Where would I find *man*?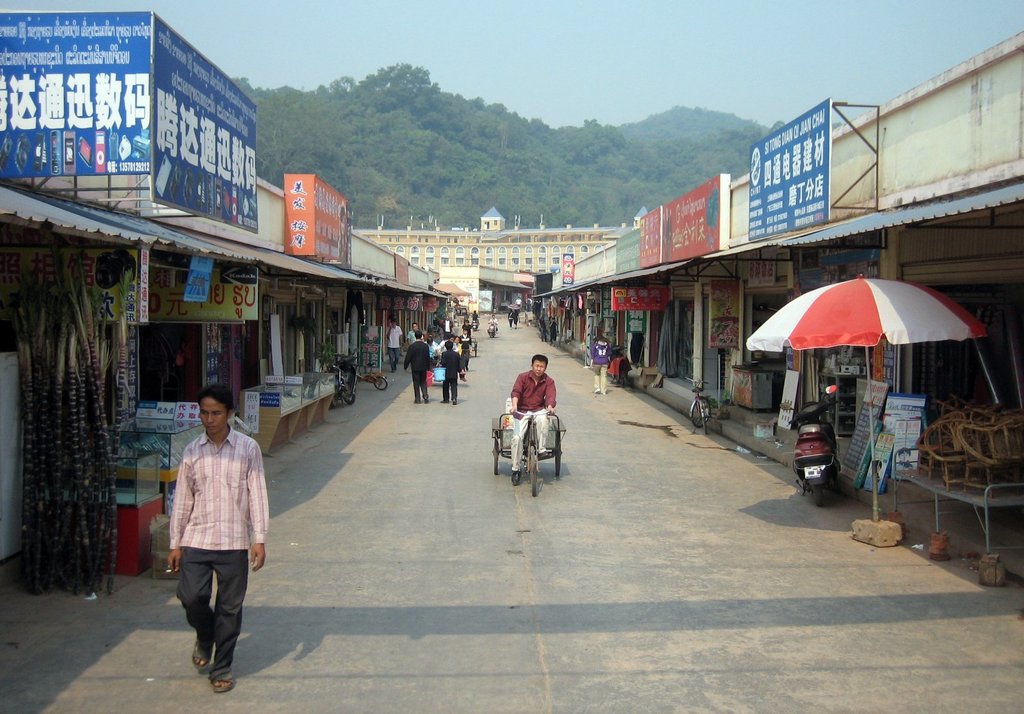
At box=[388, 317, 404, 372].
